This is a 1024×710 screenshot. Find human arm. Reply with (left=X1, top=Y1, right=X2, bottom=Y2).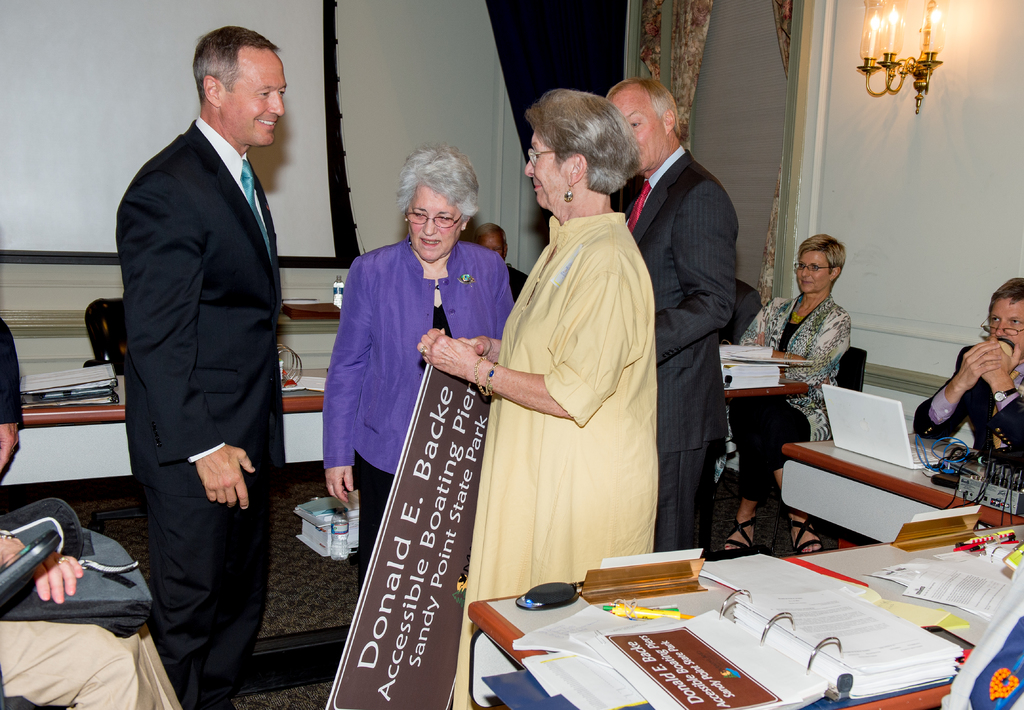
(left=0, top=316, right=24, bottom=482).
